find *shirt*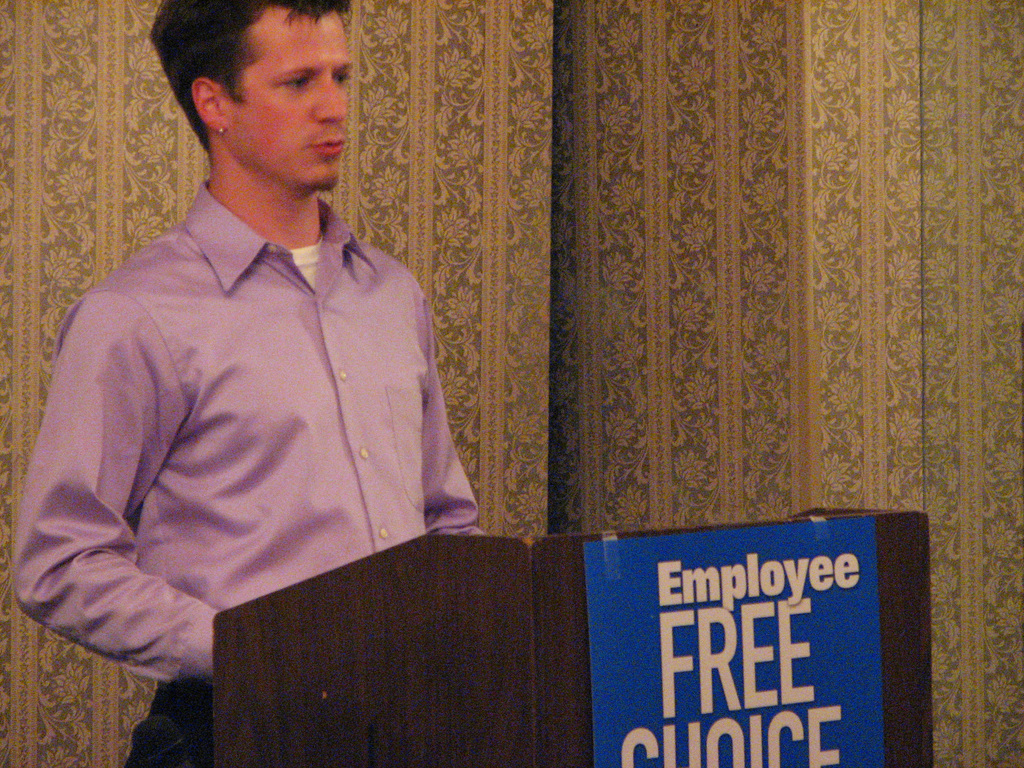
<region>10, 175, 488, 687</region>
